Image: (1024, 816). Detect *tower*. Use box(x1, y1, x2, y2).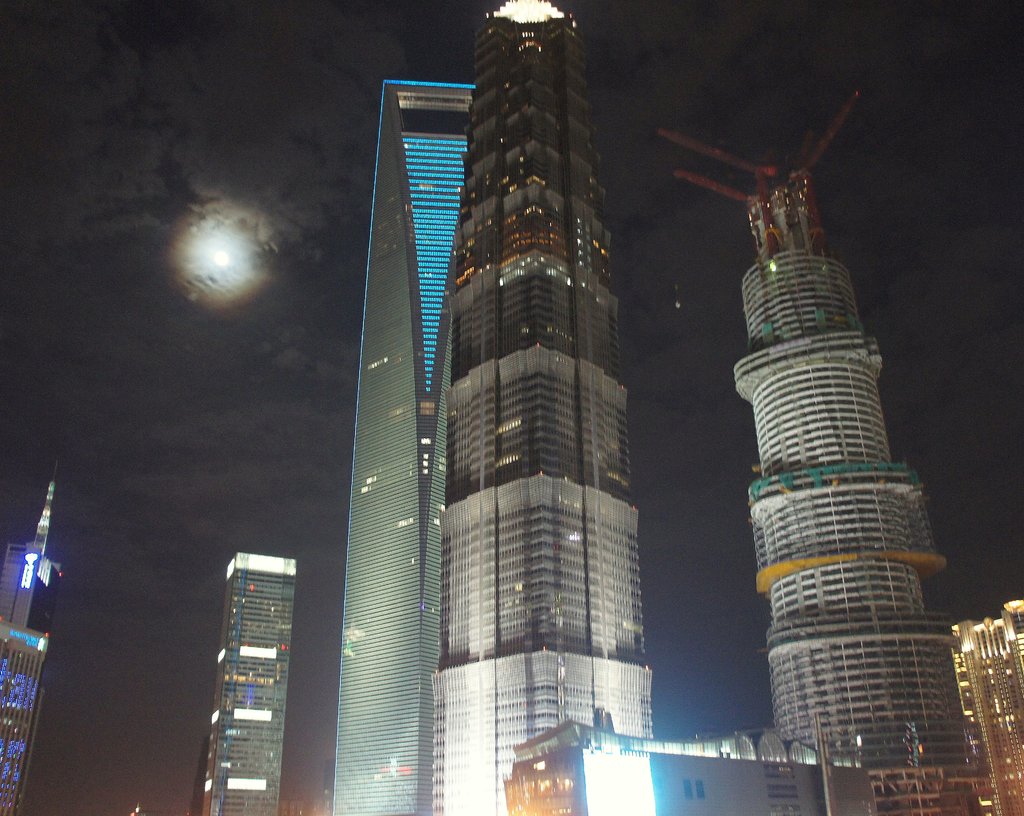
box(335, 78, 477, 815).
